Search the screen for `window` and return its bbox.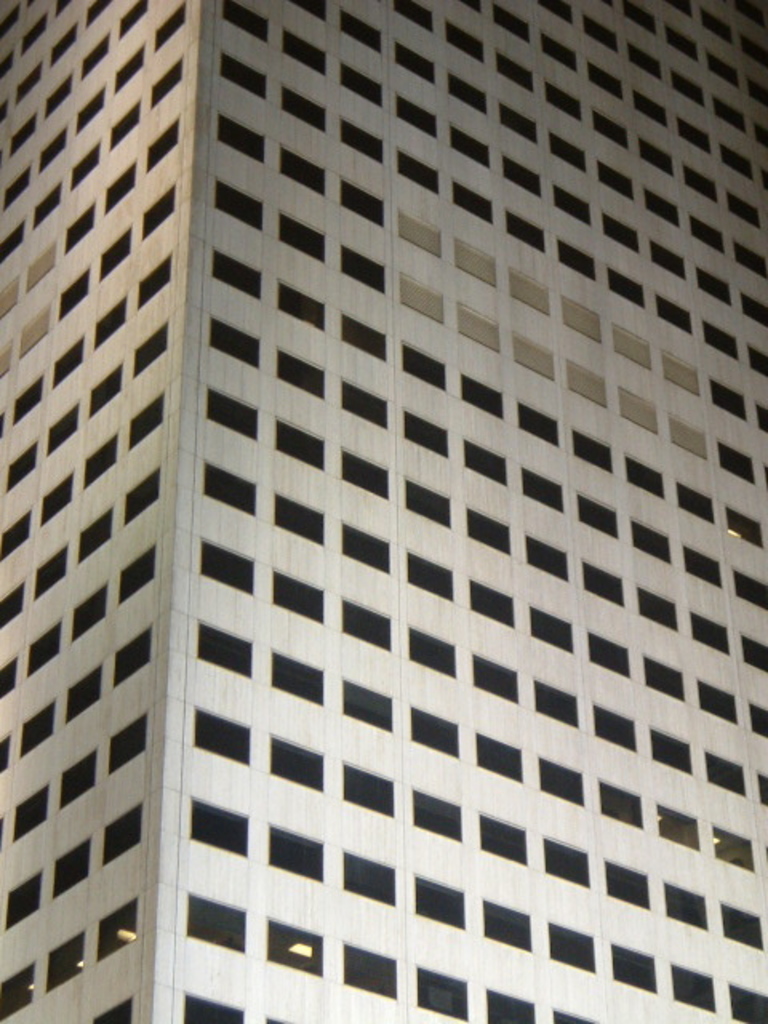
Found: pyautogui.locateOnScreen(114, 40, 147, 98).
